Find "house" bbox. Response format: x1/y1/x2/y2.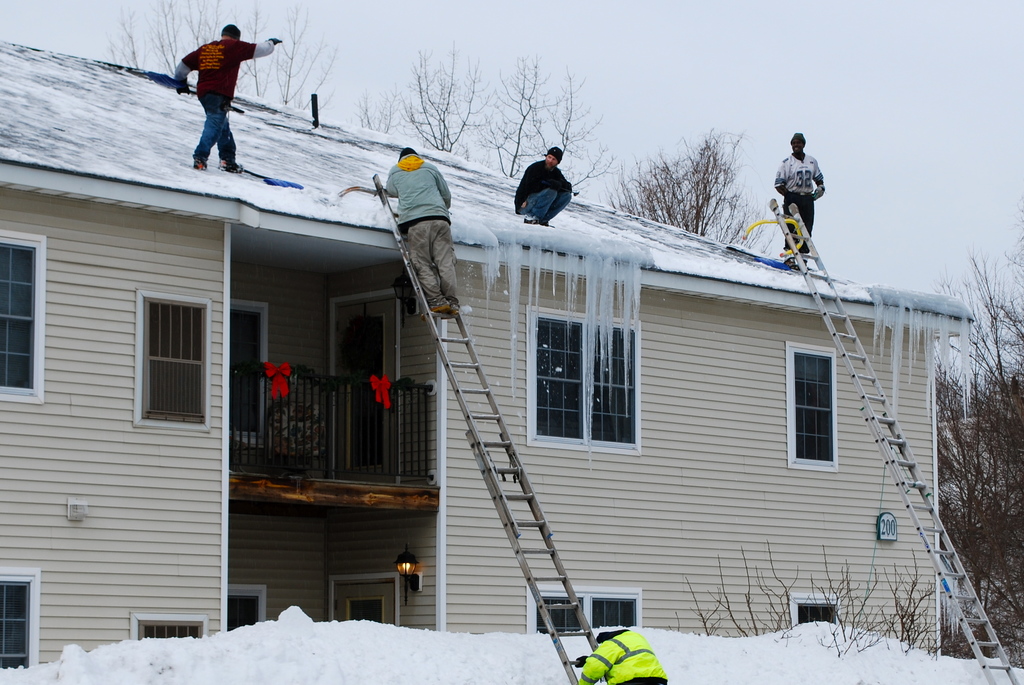
0/41/975/666.
